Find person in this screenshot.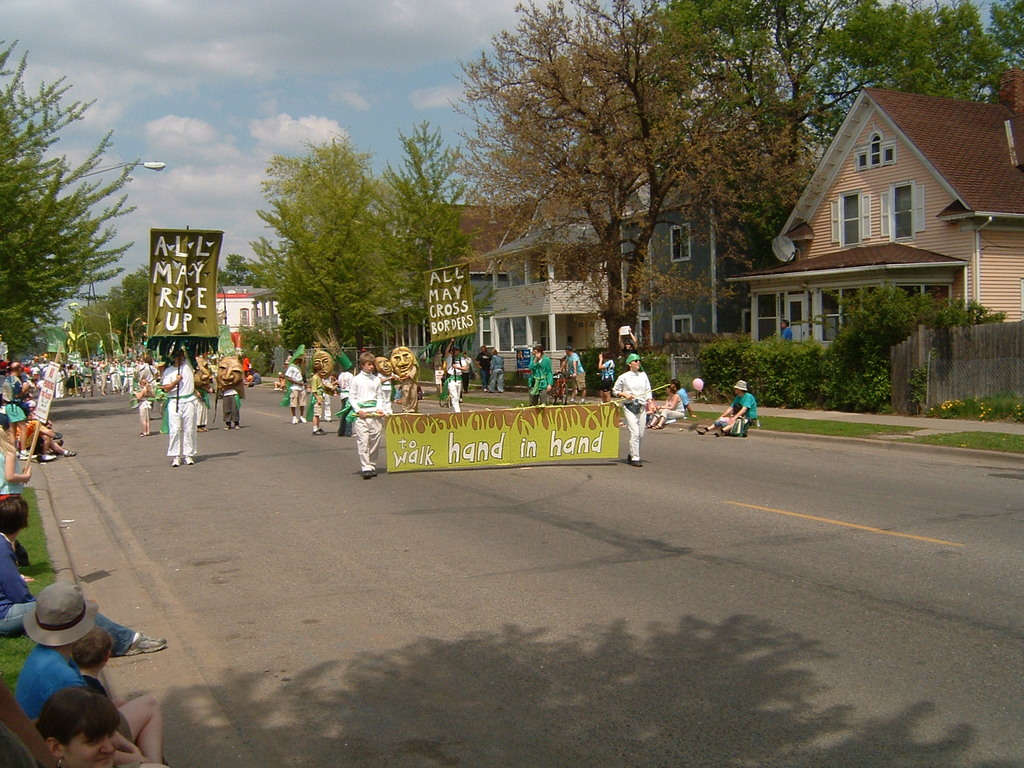
The bounding box for person is <region>341, 363, 392, 493</region>.
